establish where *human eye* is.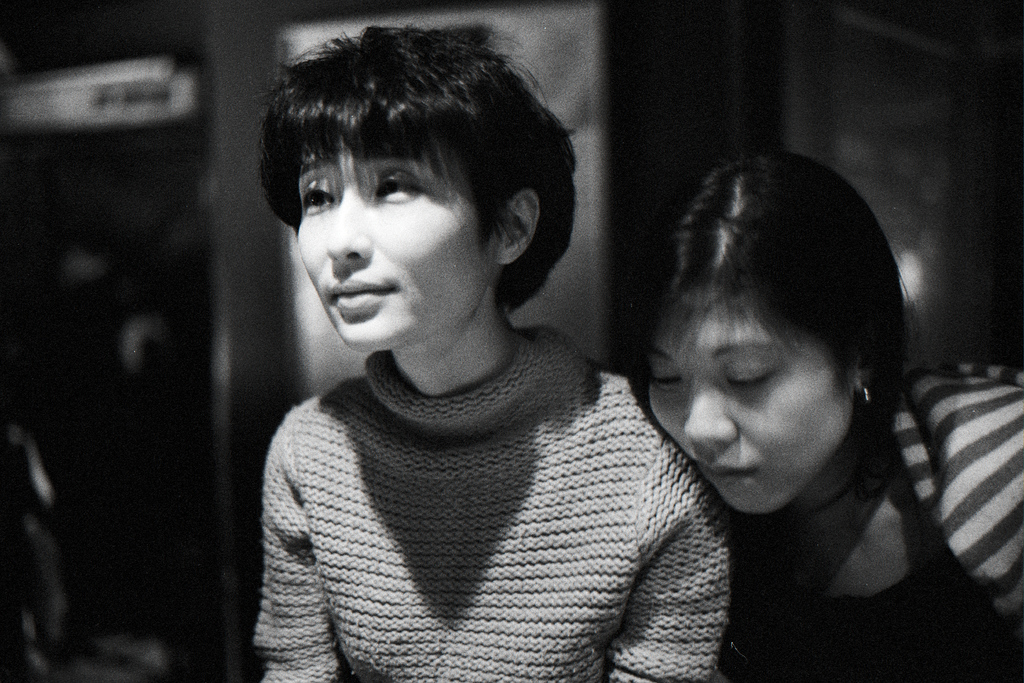
Established at (left=373, top=168, right=427, bottom=206).
